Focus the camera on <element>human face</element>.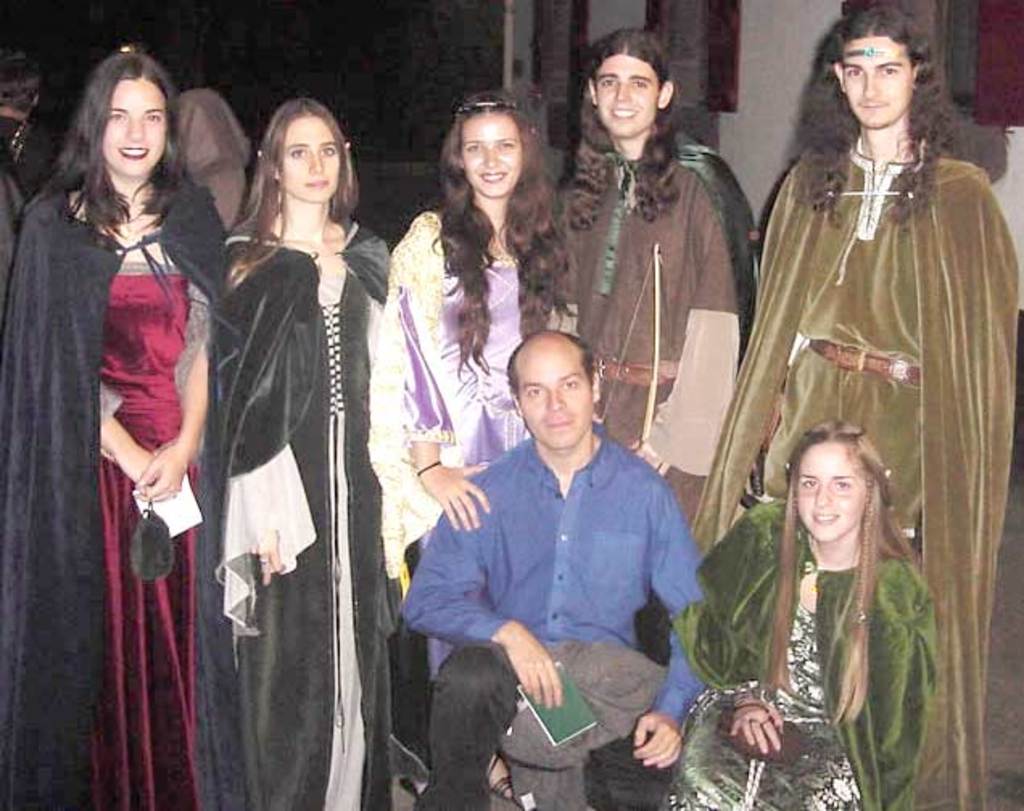
Focus region: (512,346,589,447).
